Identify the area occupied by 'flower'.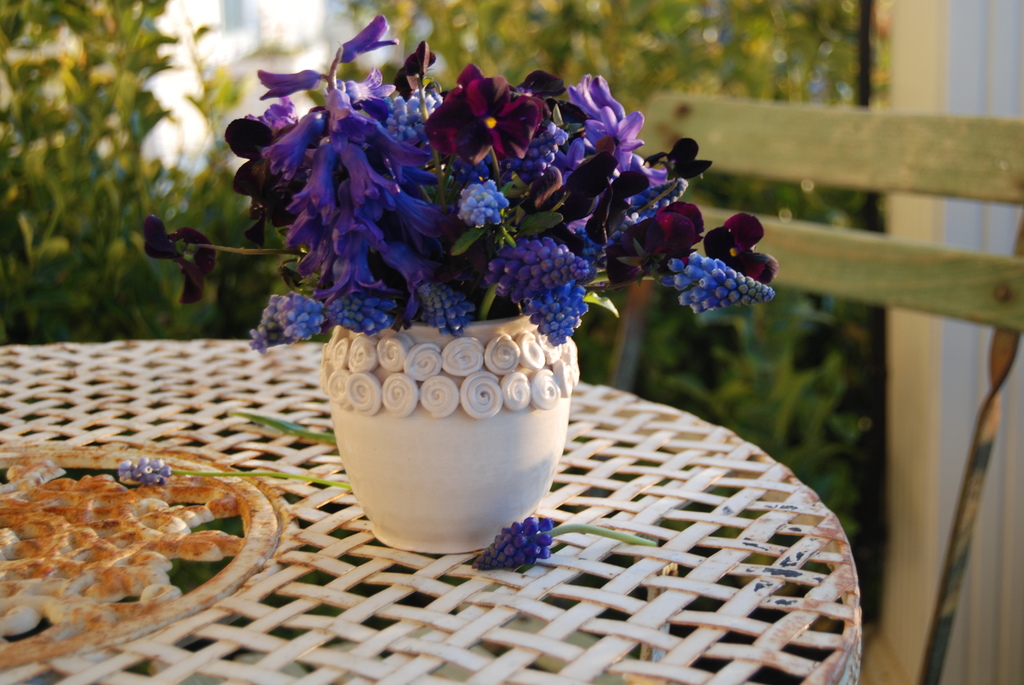
Area: detection(434, 74, 538, 160).
